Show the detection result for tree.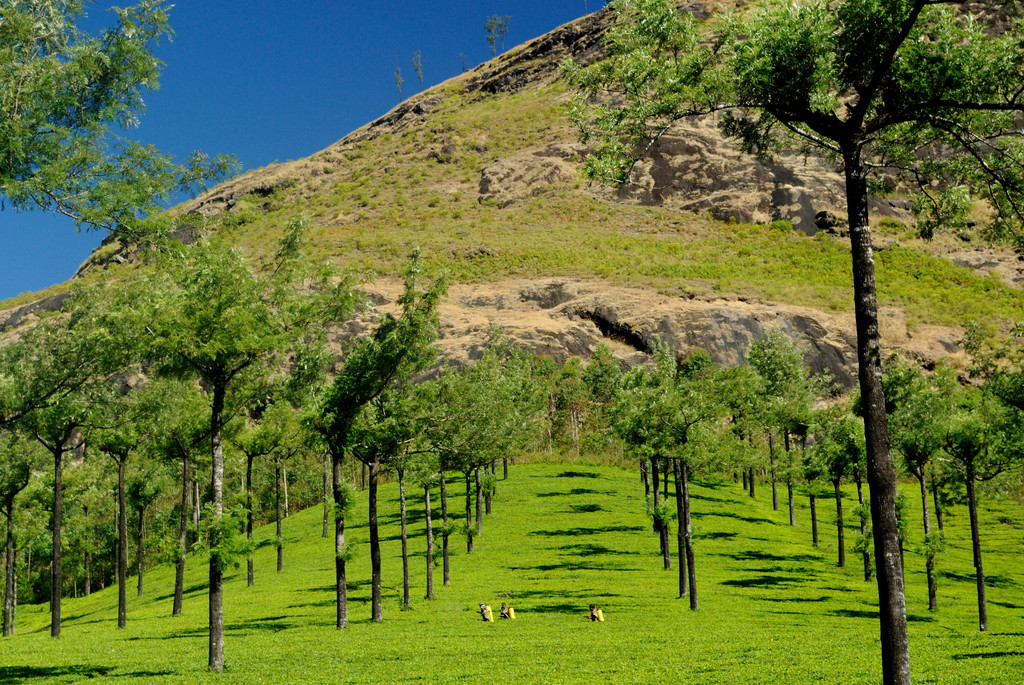
[412, 48, 422, 86].
